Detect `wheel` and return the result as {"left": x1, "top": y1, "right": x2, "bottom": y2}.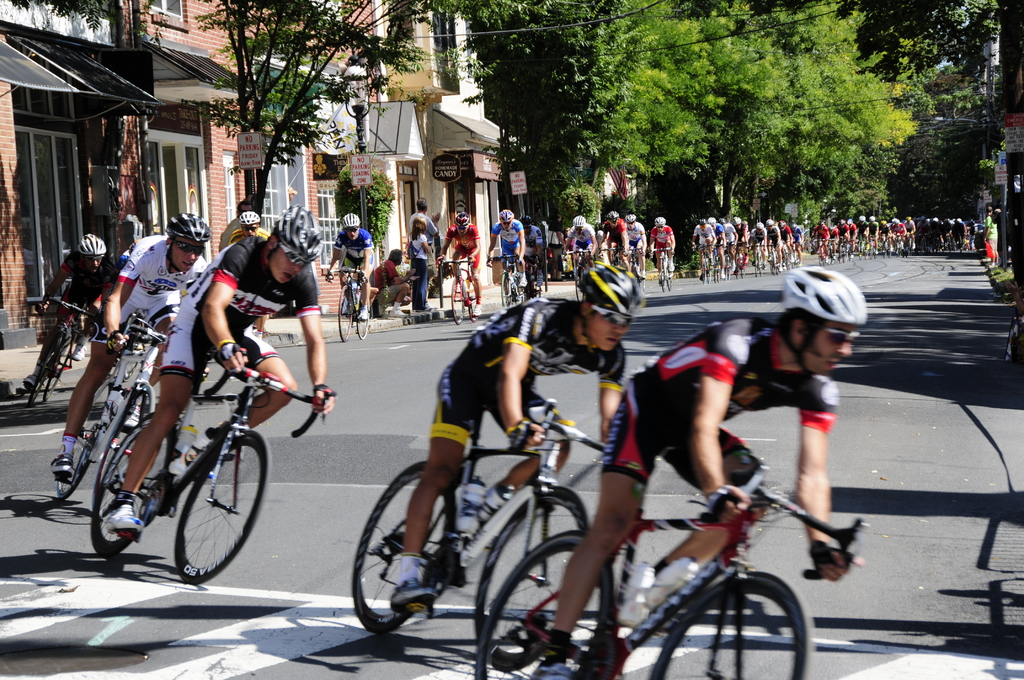
{"left": 857, "top": 248, "right": 861, "bottom": 261}.
